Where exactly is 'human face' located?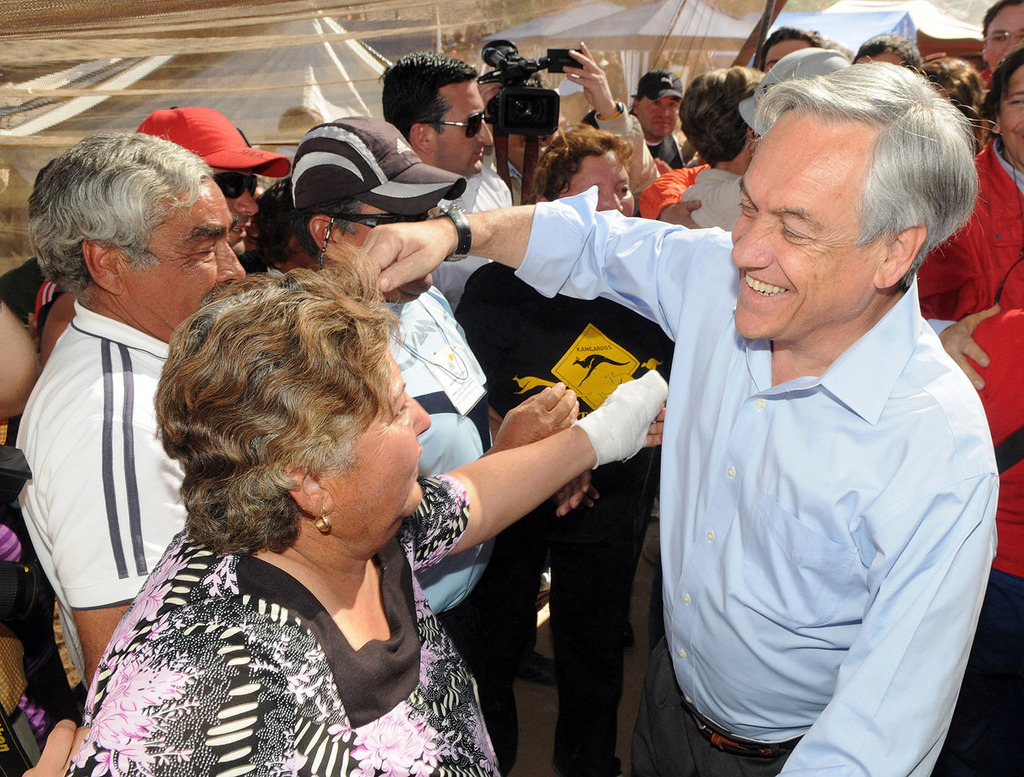
Its bounding box is [206,170,266,250].
